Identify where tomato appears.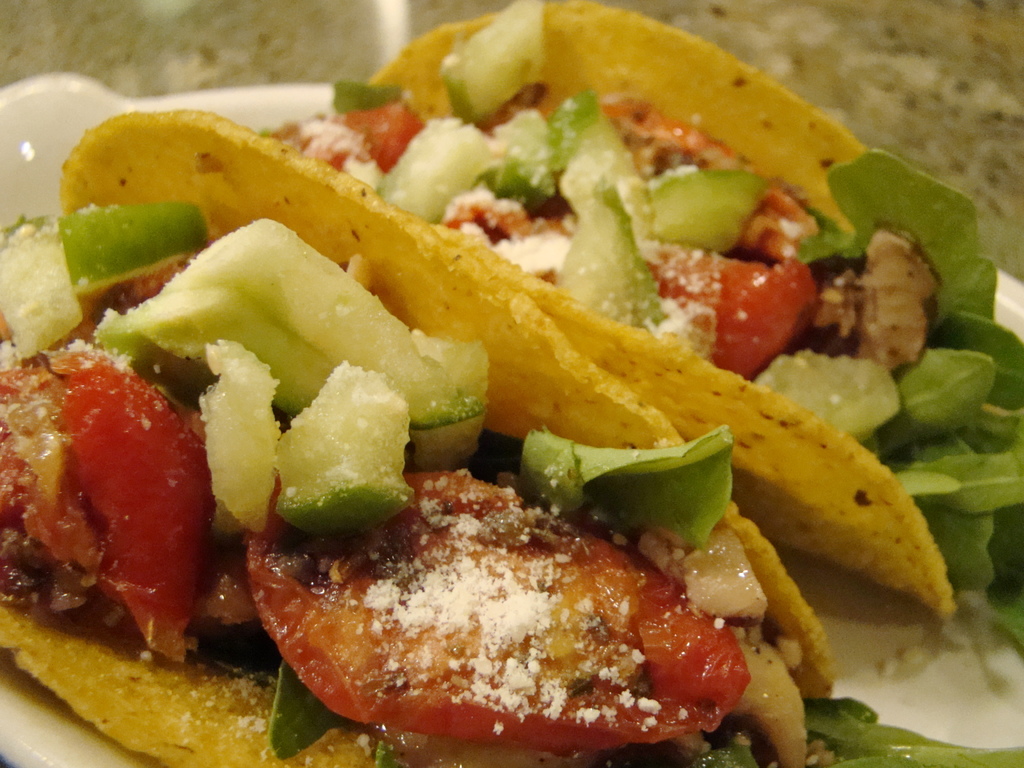
Appears at left=437, top=218, right=813, bottom=392.
